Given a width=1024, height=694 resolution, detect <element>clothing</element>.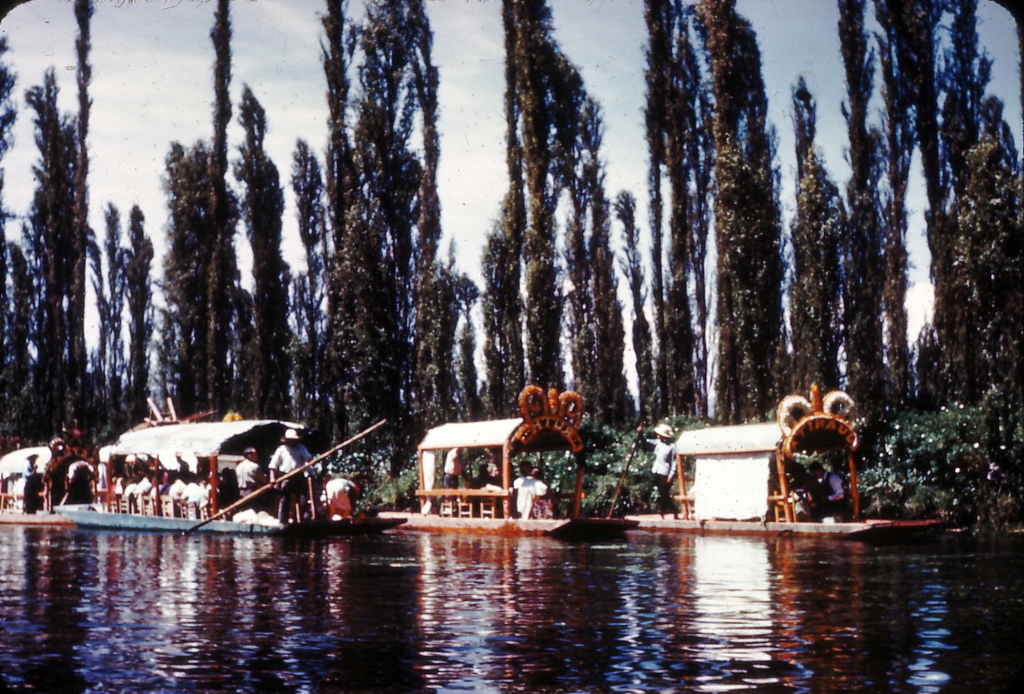
{"x1": 816, "y1": 468, "x2": 849, "y2": 516}.
